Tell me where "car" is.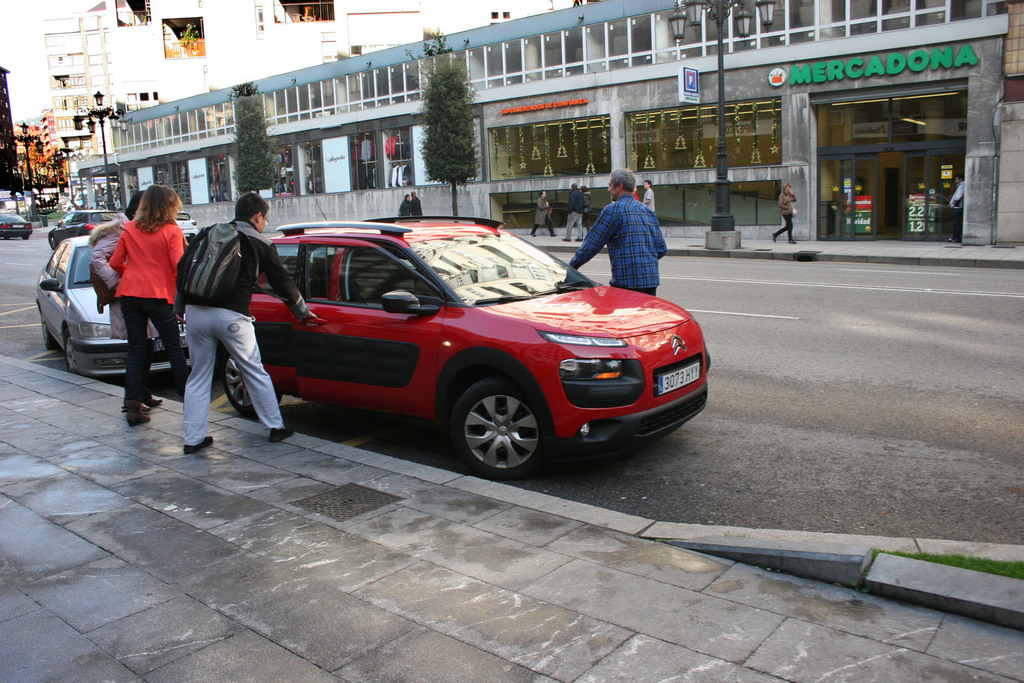
"car" is at (0, 213, 33, 241).
